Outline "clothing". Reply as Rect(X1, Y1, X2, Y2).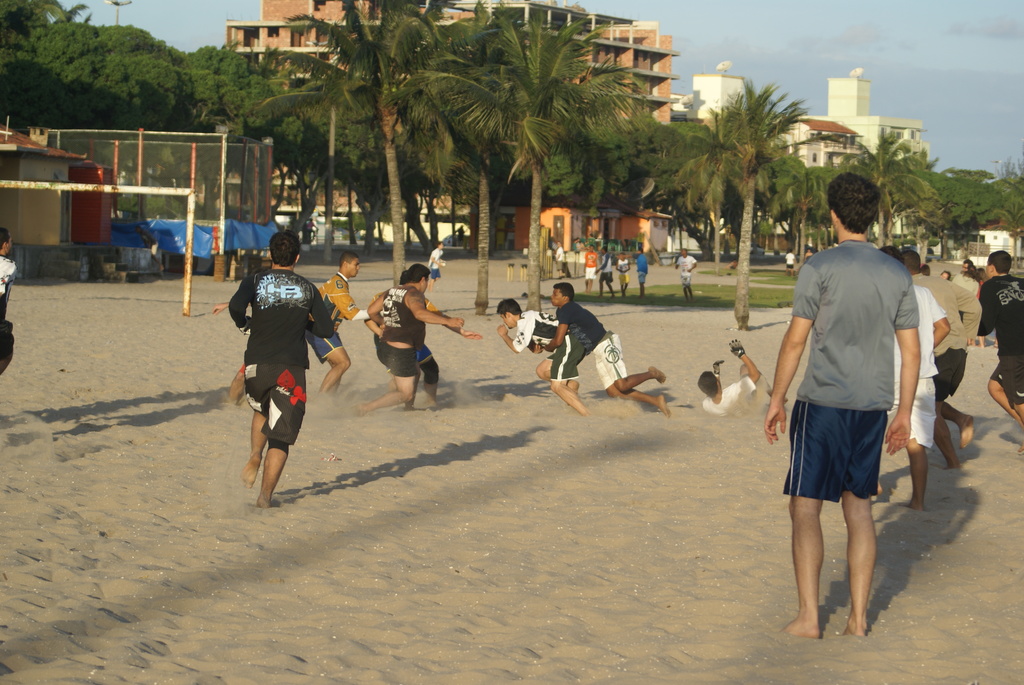
Rect(255, 308, 317, 452).
